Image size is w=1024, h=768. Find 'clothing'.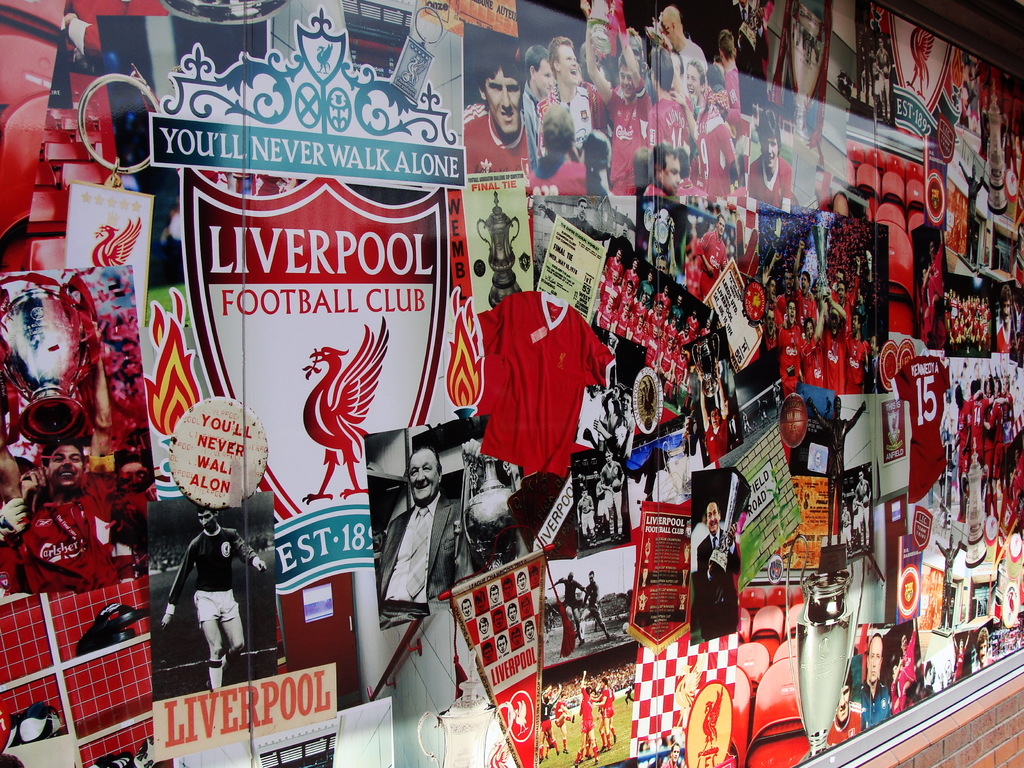
left=986, top=395, right=1014, bottom=477.
